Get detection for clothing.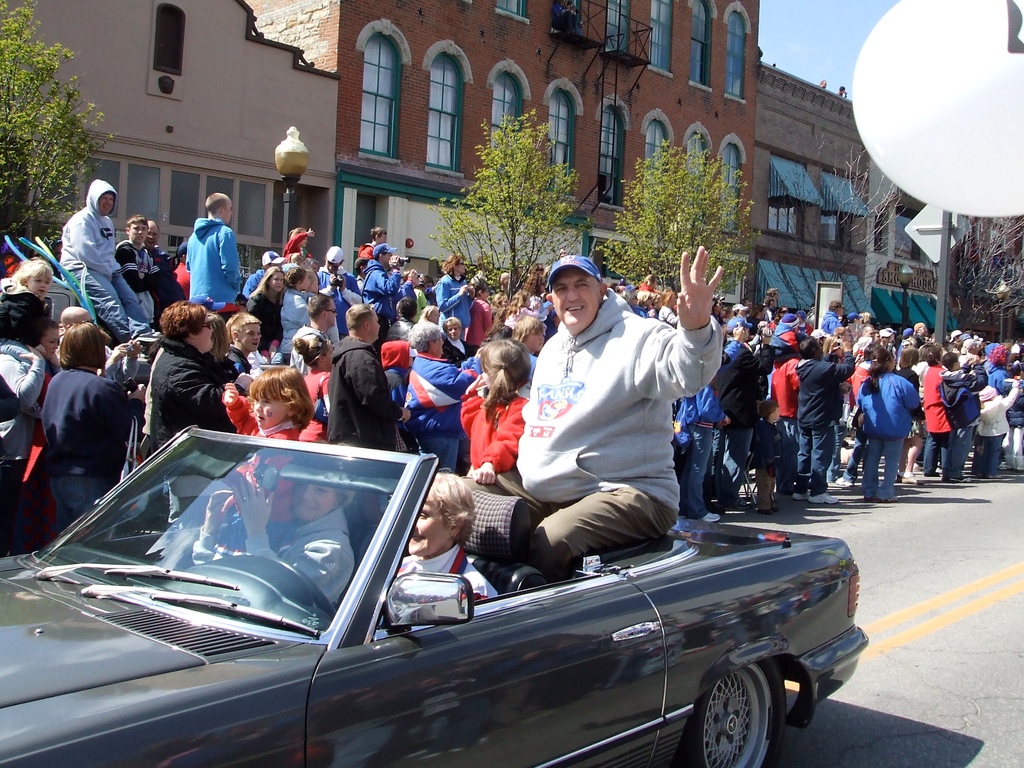
Detection: box=[34, 364, 148, 524].
